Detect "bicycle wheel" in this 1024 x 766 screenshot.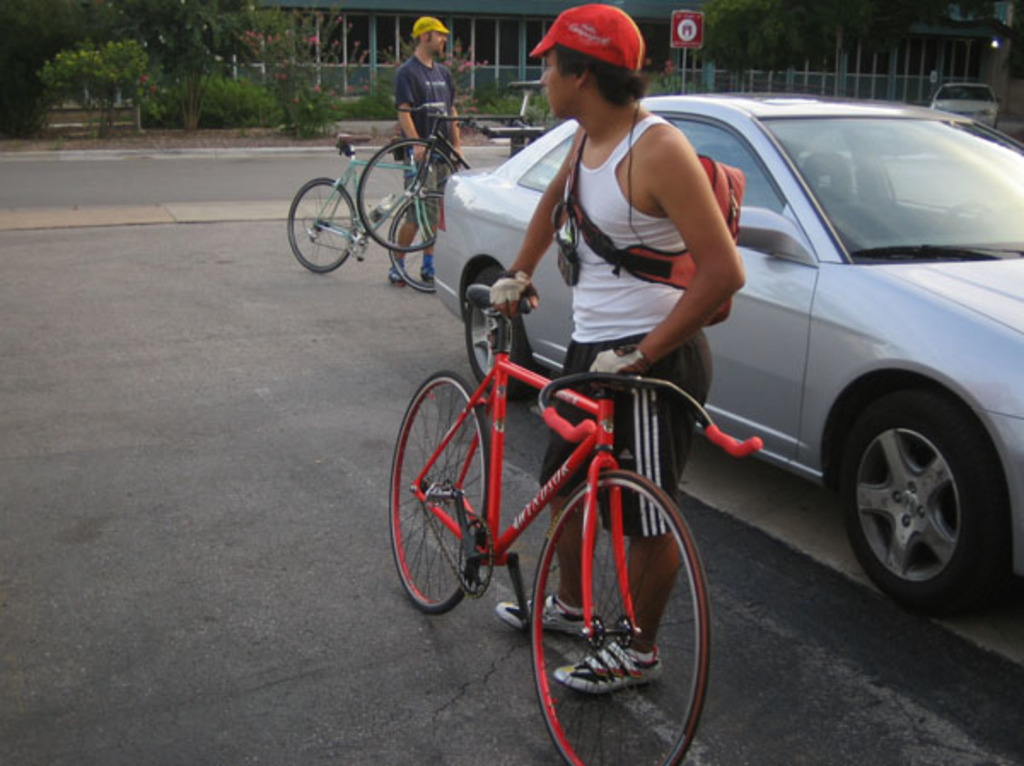
Detection: bbox=(493, 478, 688, 715).
